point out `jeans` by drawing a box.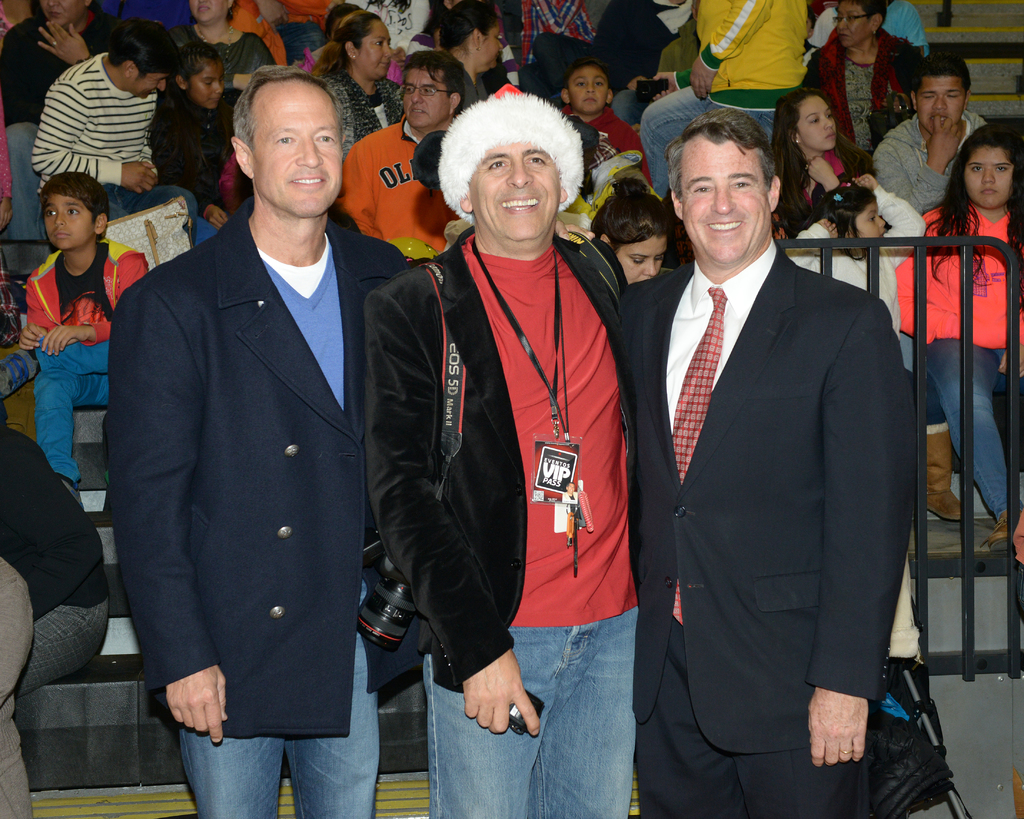
l=920, t=339, r=1012, b=515.
